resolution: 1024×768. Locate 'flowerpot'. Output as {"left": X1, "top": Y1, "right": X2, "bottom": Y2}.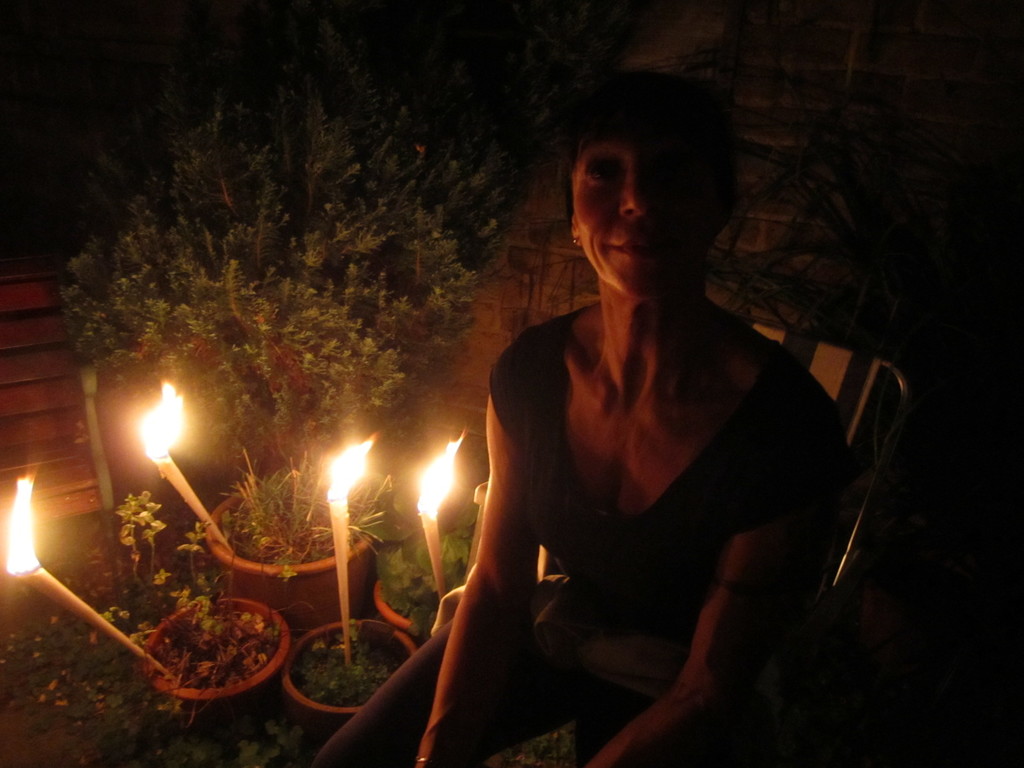
{"left": 375, "top": 569, "right": 424, "bottom": 640}.
